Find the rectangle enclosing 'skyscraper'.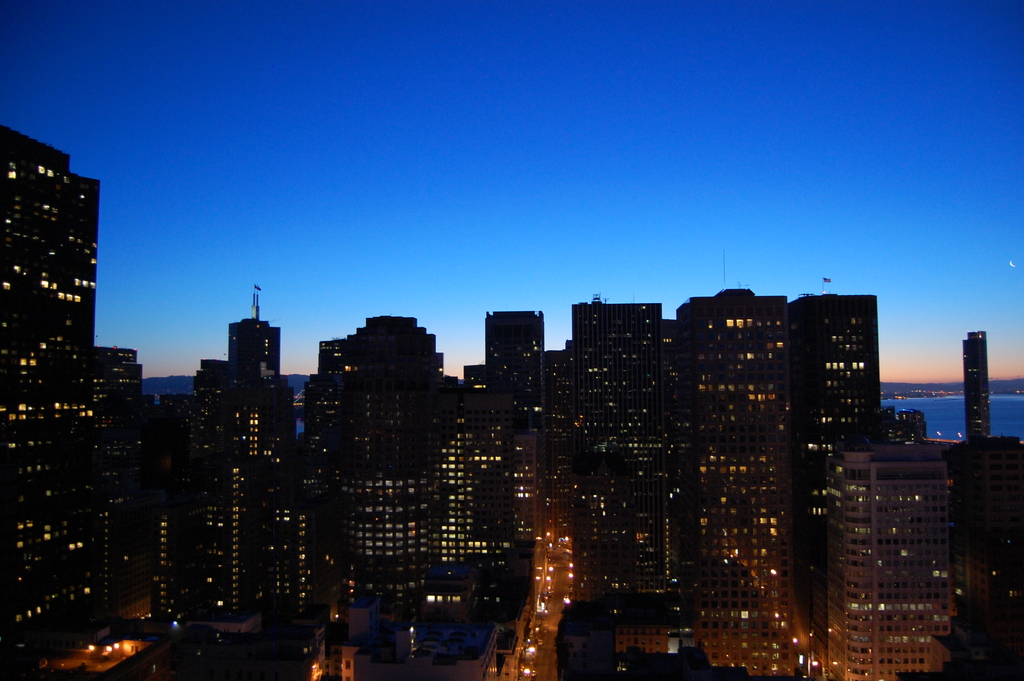
<box>5,124,168,674</box>.
